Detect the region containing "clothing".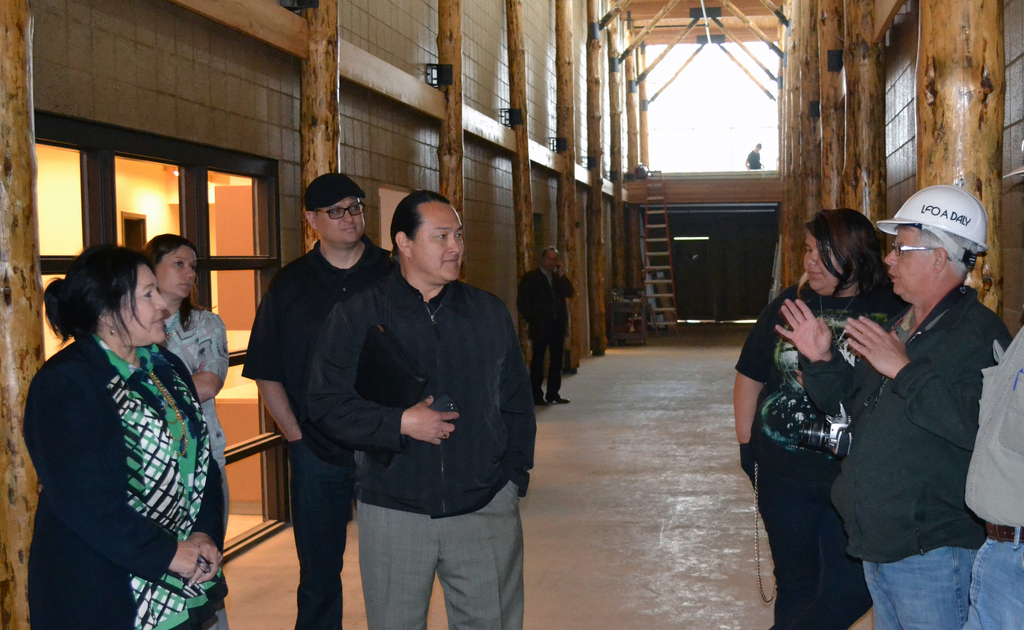
x1=746 y1=149 x2=762 y2=169.
